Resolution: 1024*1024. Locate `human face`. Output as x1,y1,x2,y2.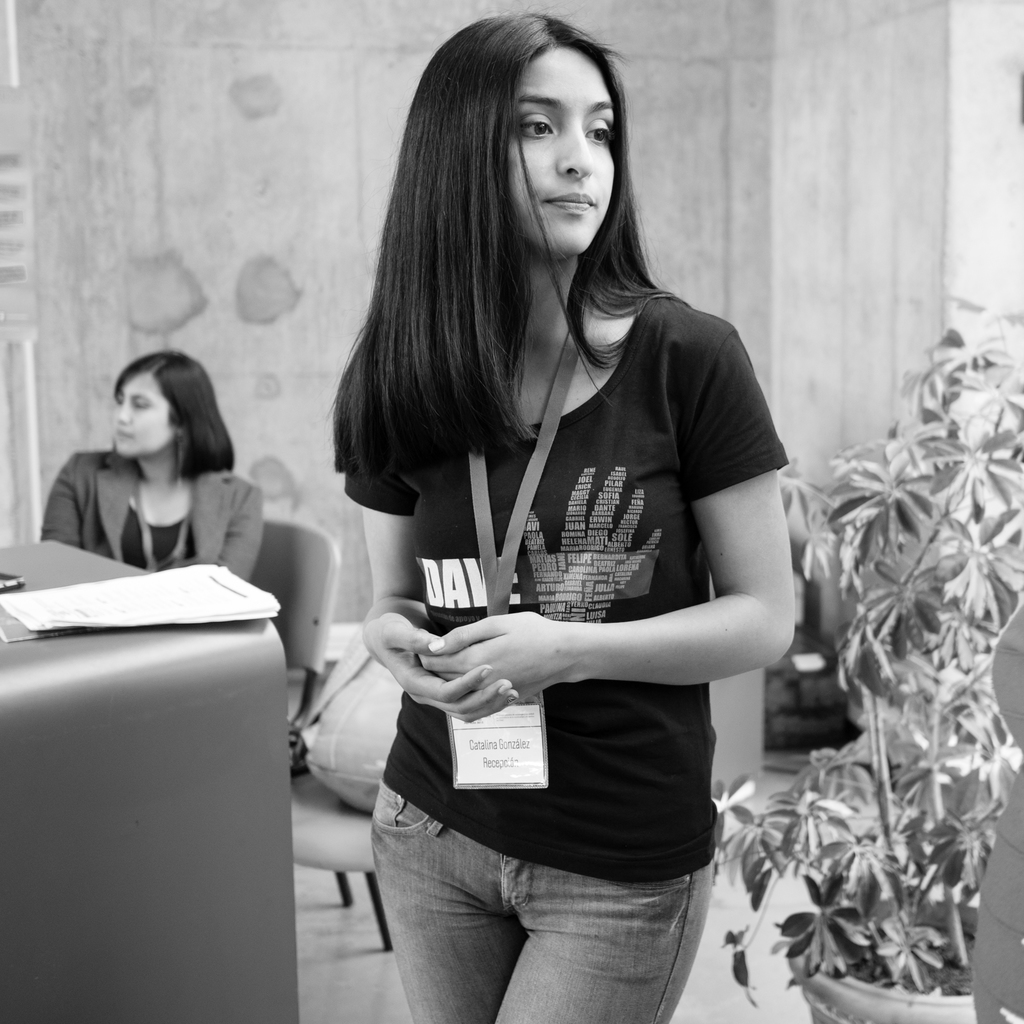
491,43,624,255.
